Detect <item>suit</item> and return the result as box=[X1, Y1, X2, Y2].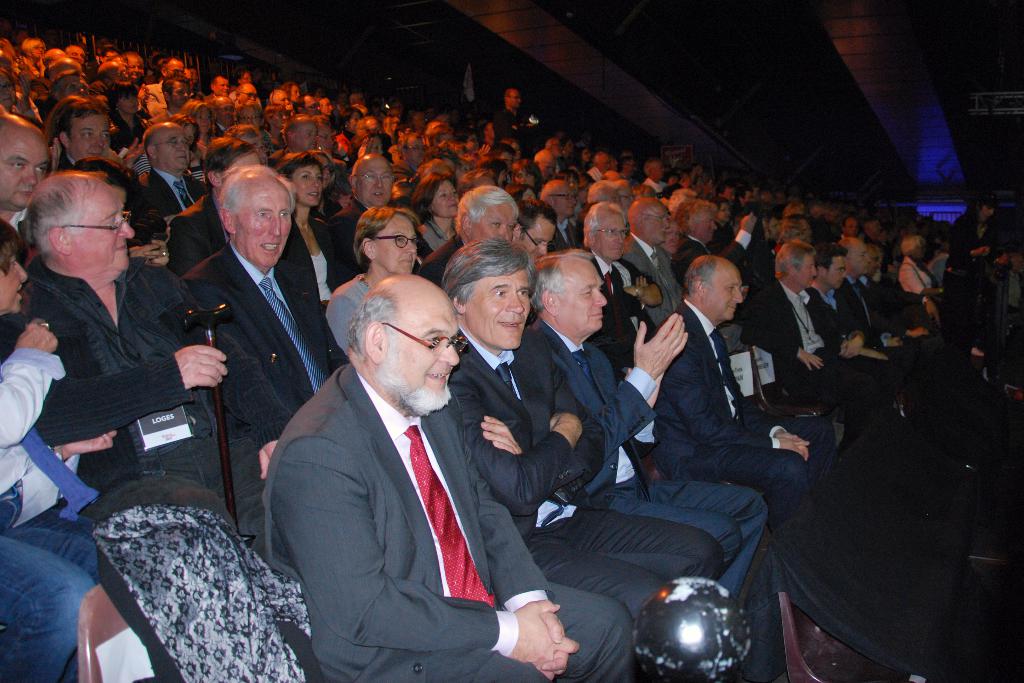
box=[522, 315, 774, 600].
